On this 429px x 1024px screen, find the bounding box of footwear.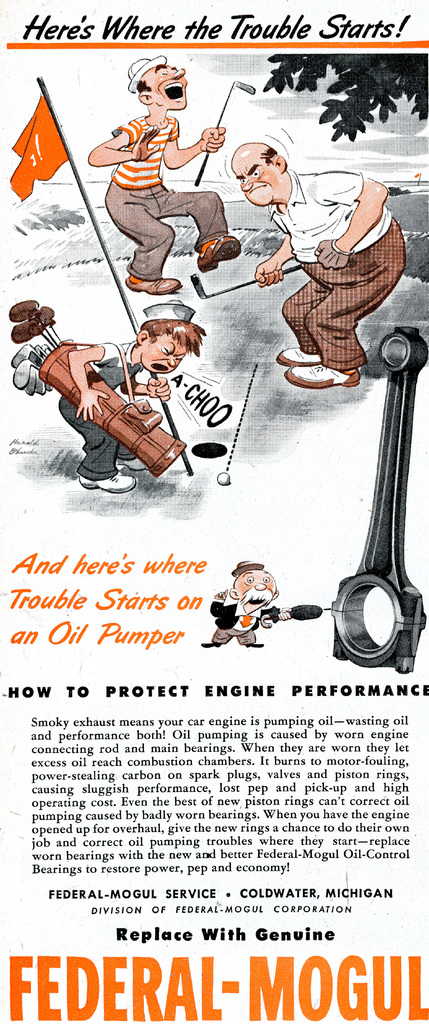
Bounding box: select_region(277, 346, 327, 365).
